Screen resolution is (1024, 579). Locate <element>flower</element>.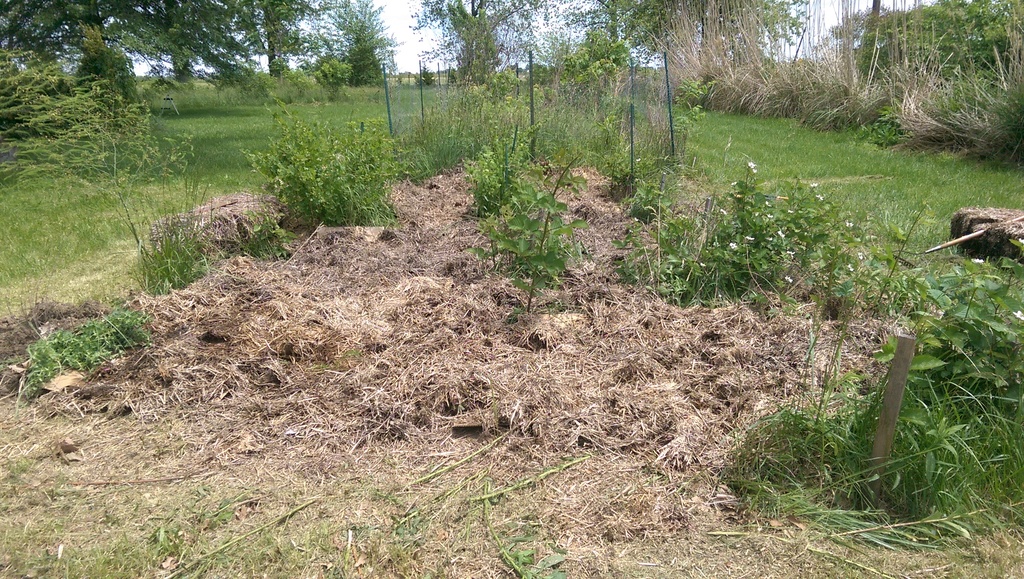
785, 273, 794, 284.
